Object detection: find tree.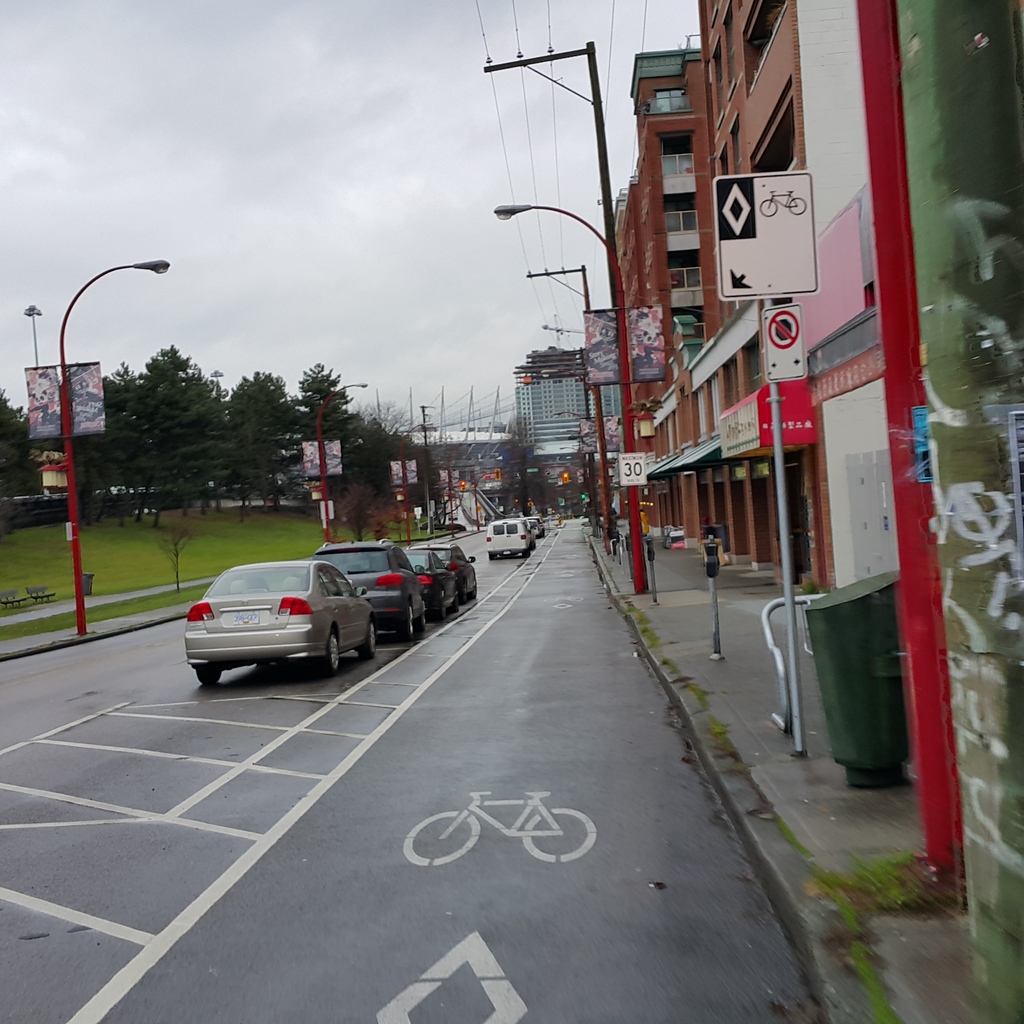
220, 367, 307, 499.
